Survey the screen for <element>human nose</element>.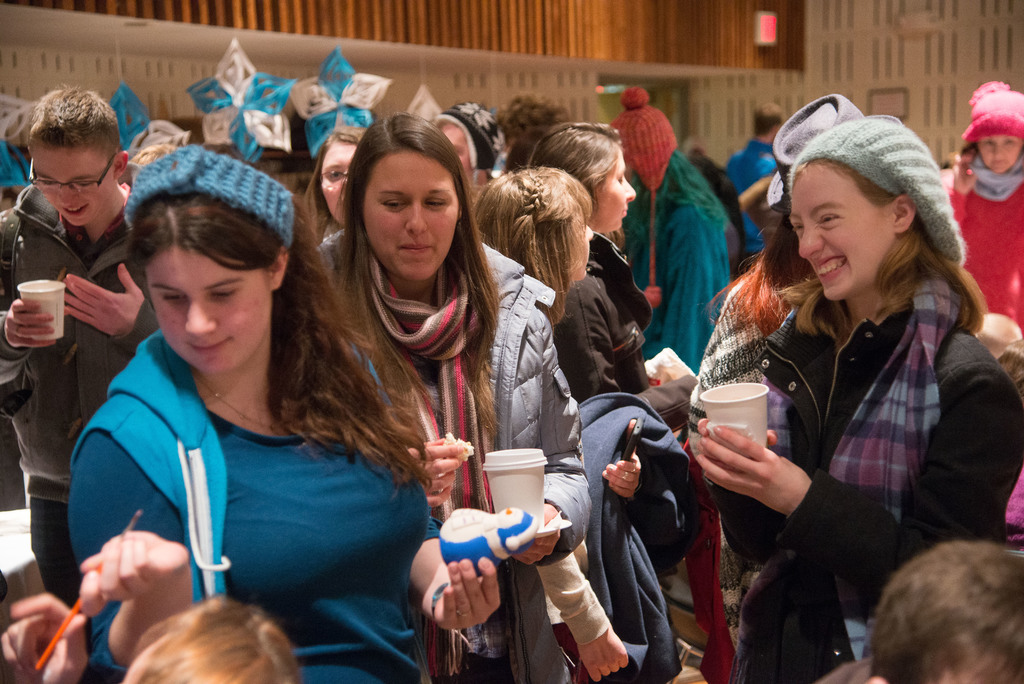
Survey found: box(587, 225, 597, 240).
